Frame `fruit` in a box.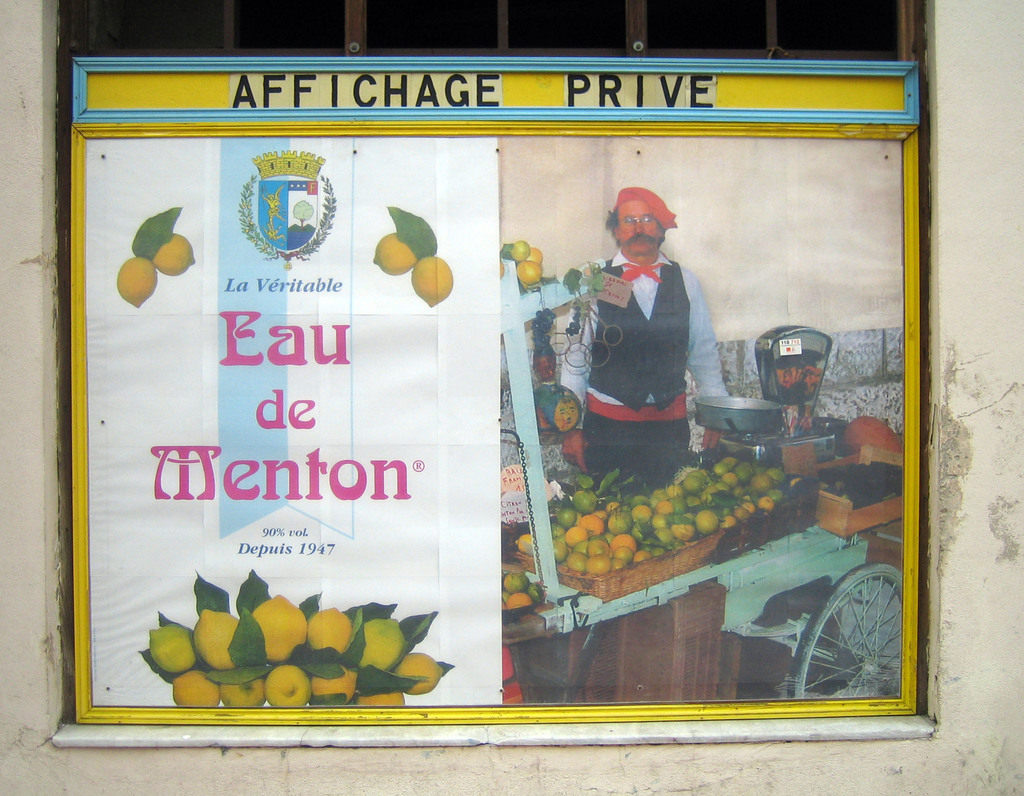
select_region(399, 654, 451, 690).
